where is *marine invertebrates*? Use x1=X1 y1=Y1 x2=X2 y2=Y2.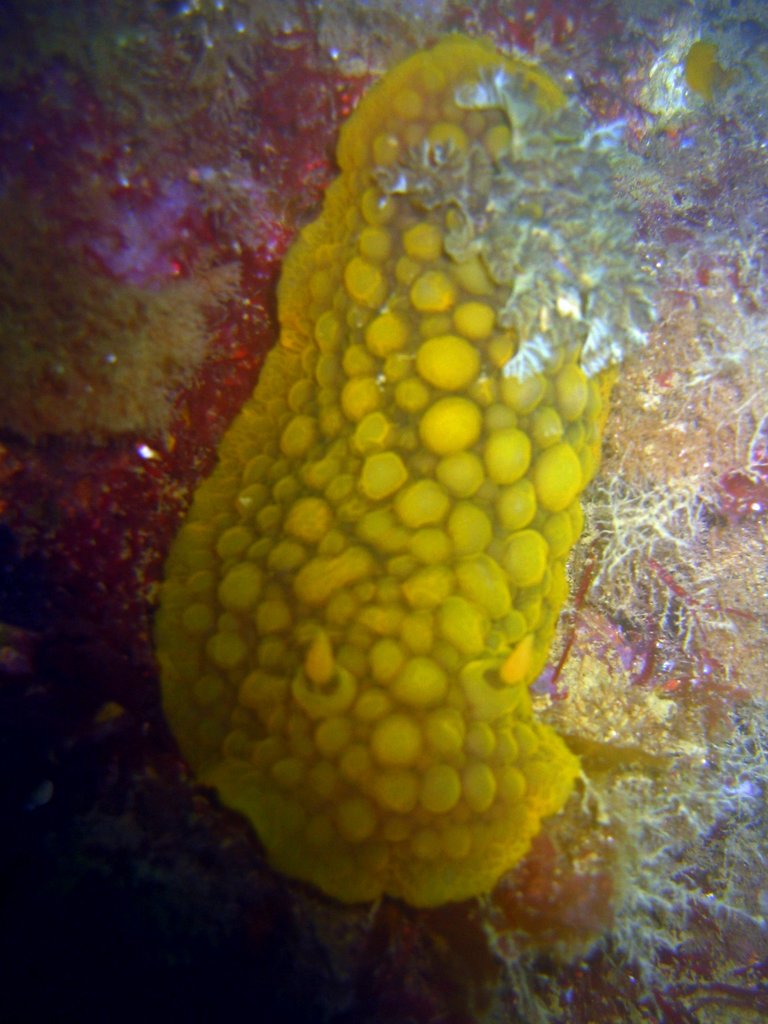
x1=359 y1=56 x2=767 y2=413.
